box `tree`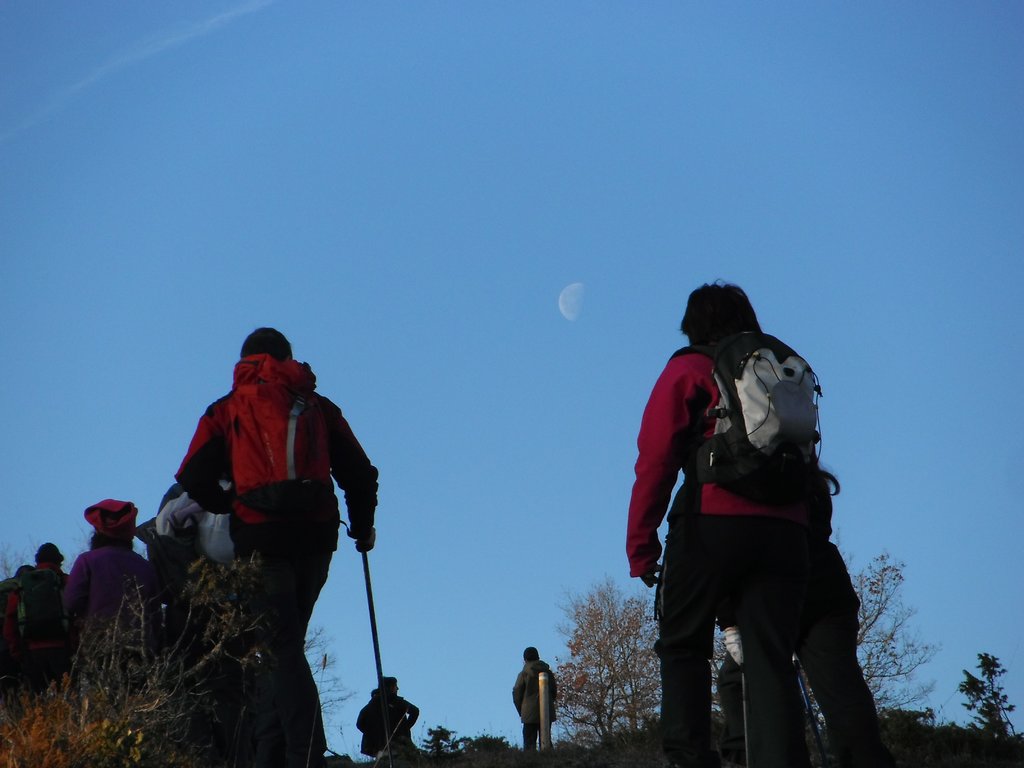
bbox(802, 549, 930, 750)
